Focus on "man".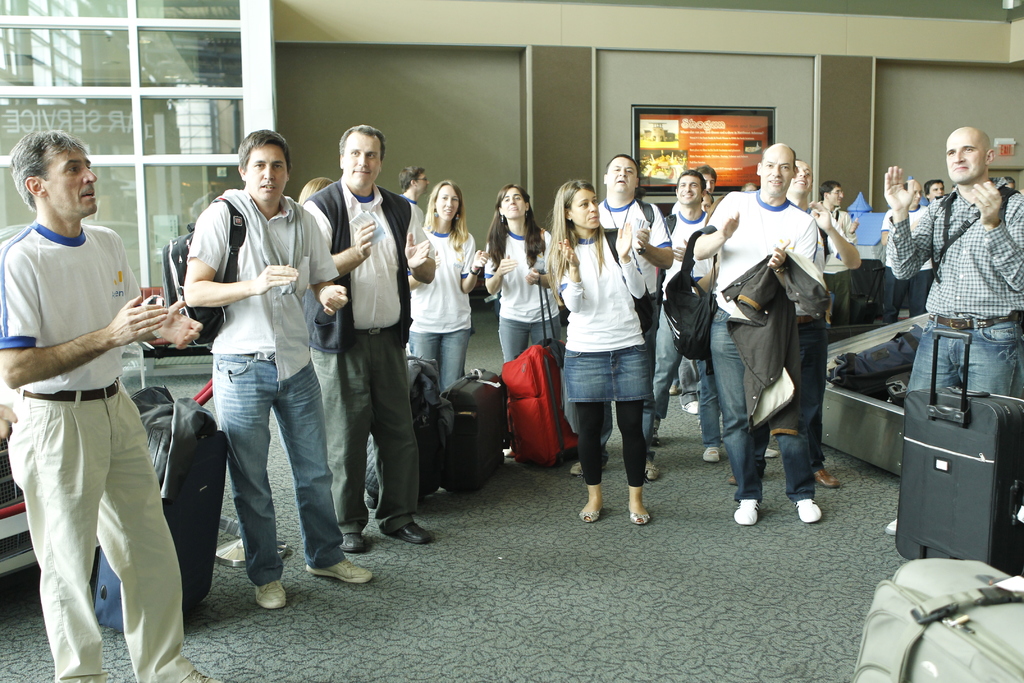
Focused at 652, 168, 724, 462.
